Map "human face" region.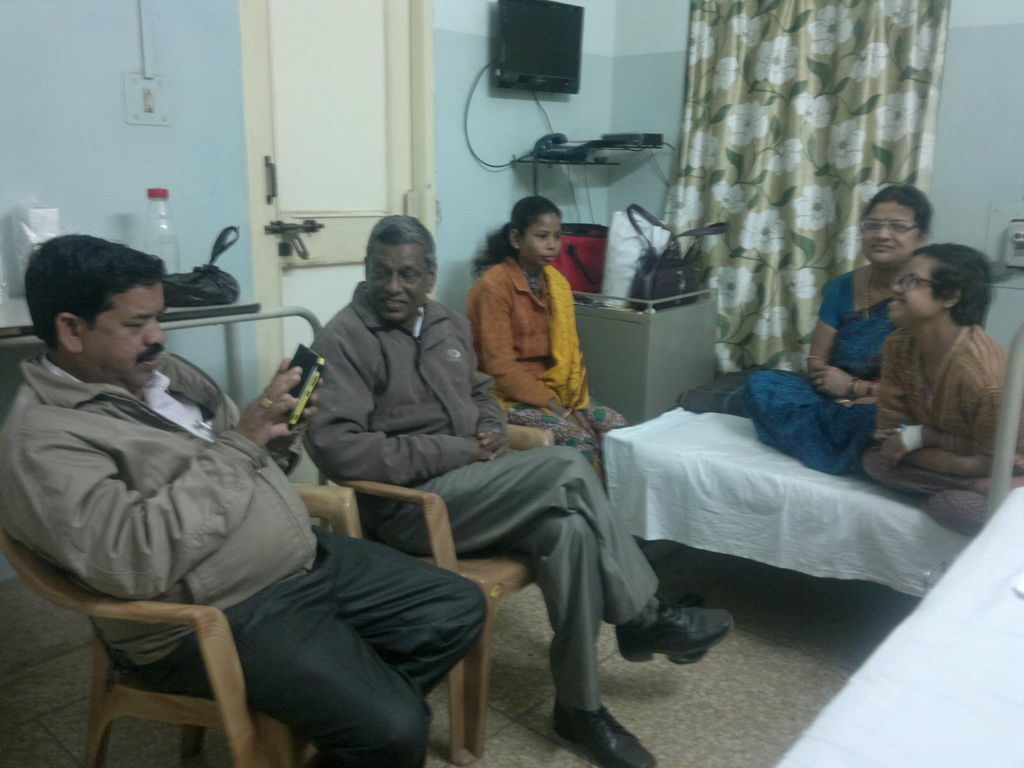
Mapped to BBox(858, 204, 916, 262).
